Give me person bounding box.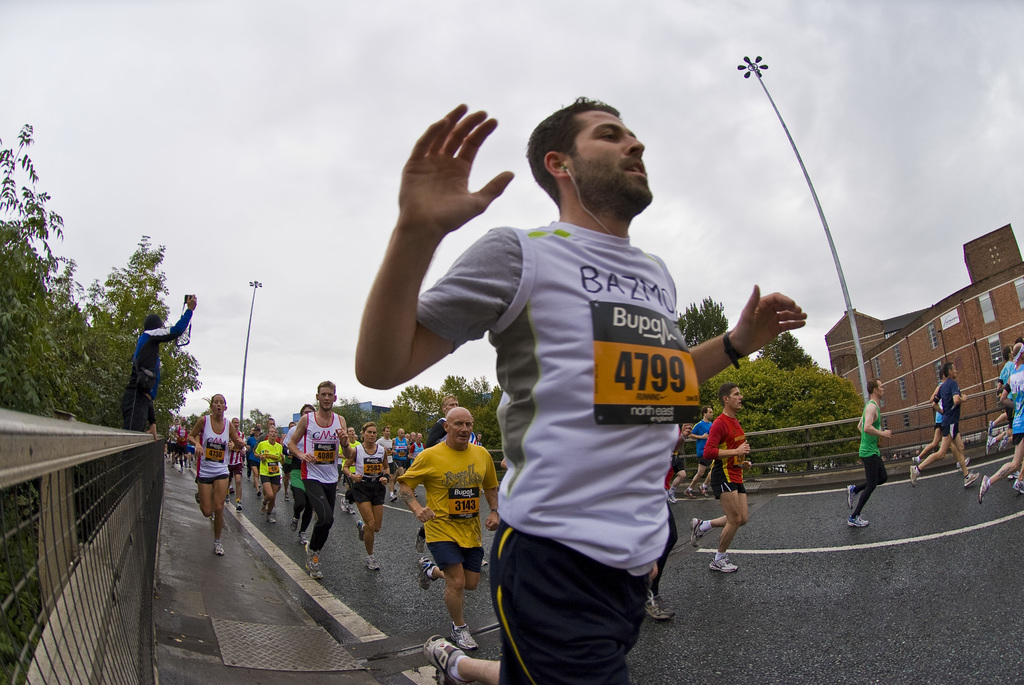
408/432/416/470.
